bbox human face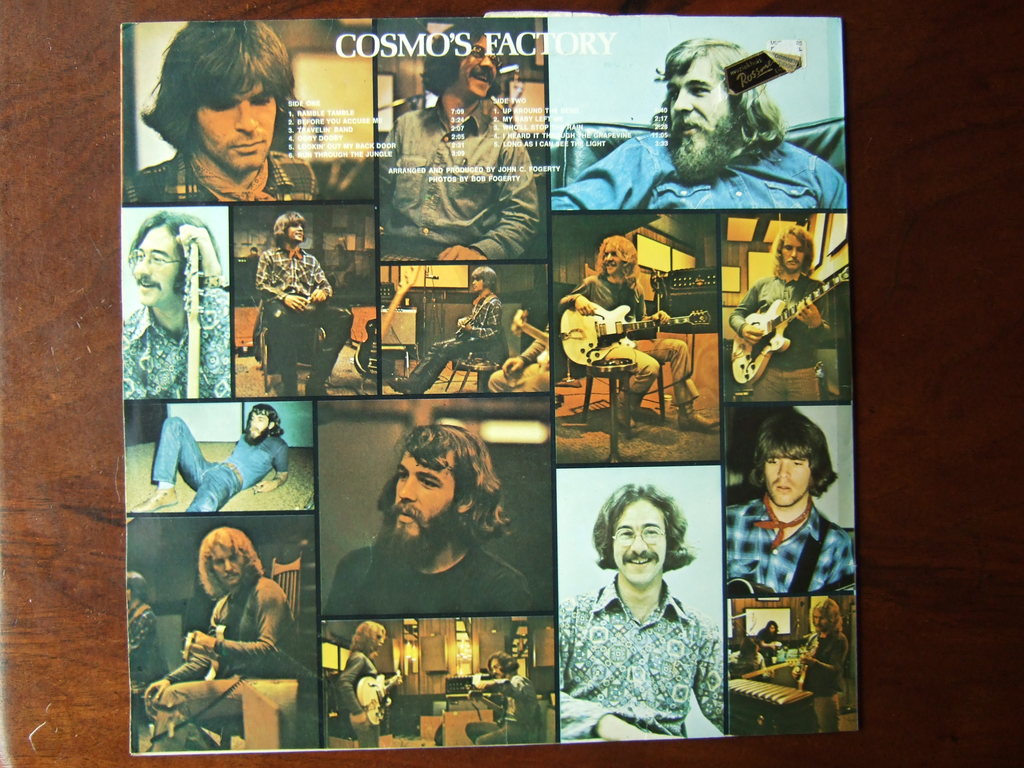
detection(456, 40, 504, 95)
